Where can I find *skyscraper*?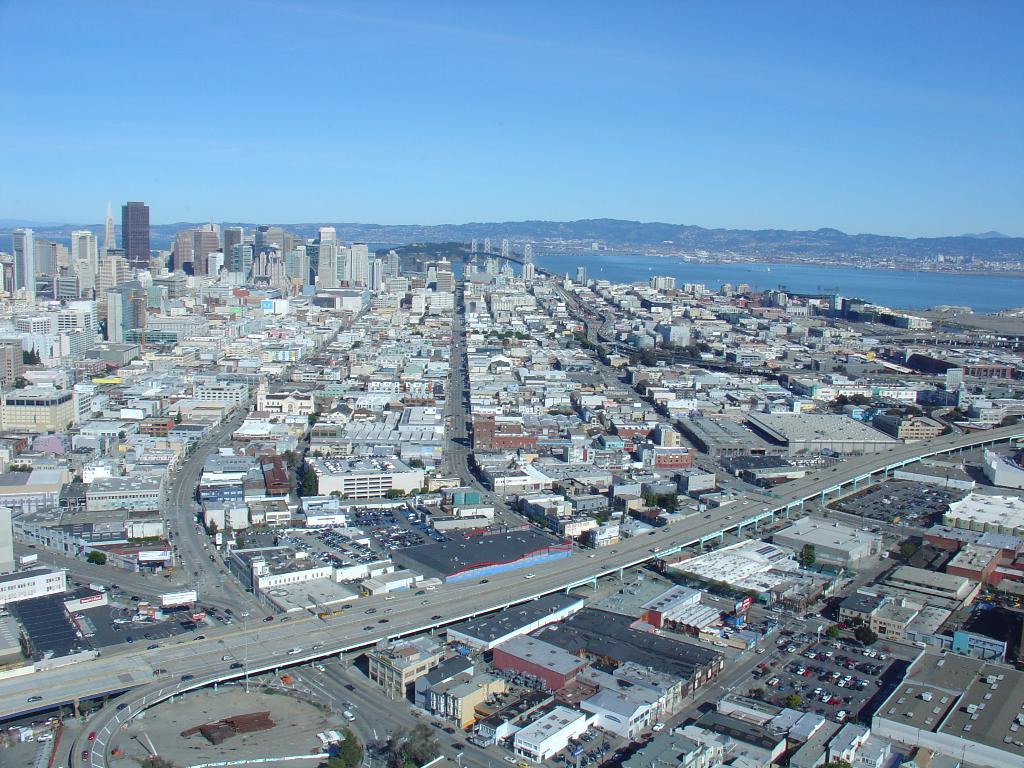
You can find it at [left=224, top=225, right=244, bottom=269].
